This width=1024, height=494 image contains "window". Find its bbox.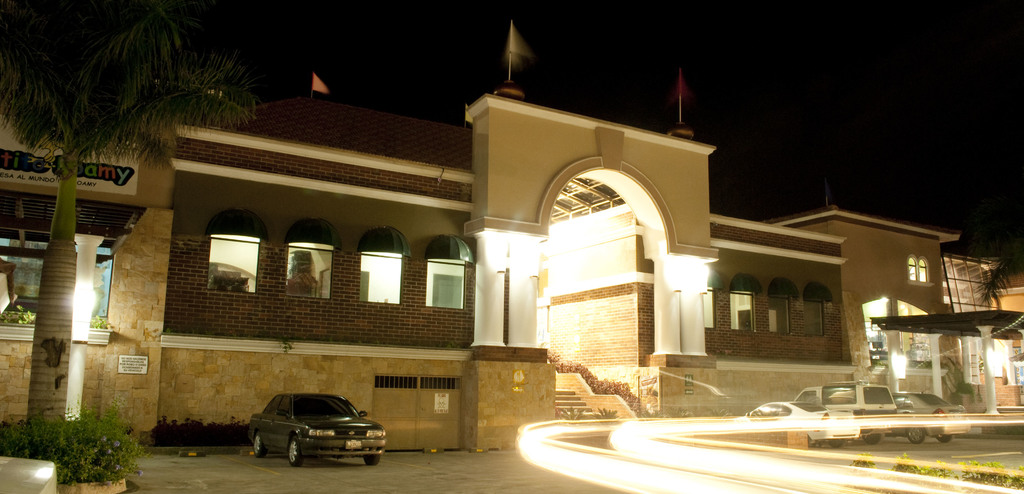
crop(426, 256, 470, 313).
